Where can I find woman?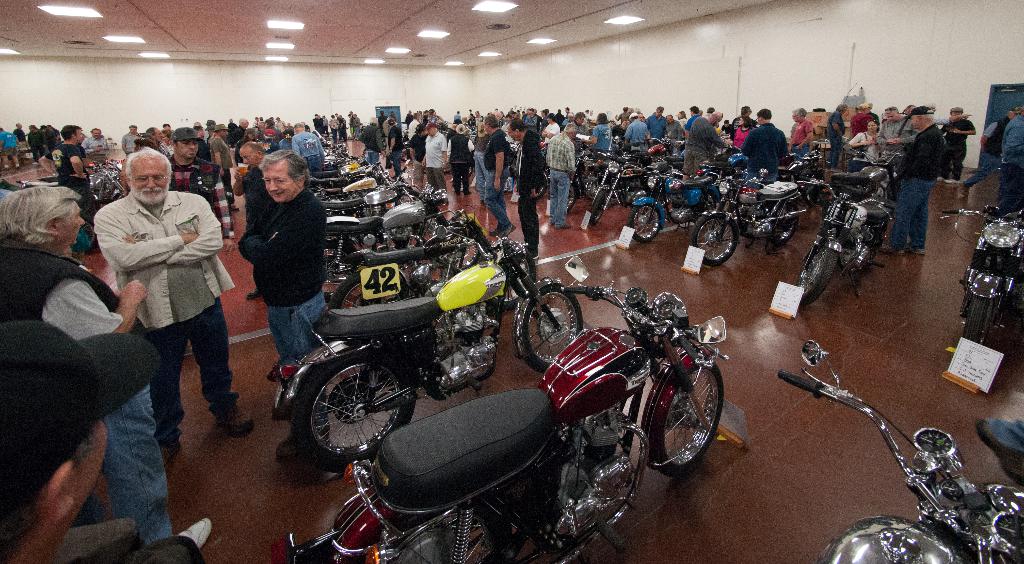
You can find it at [x1=920, y1=105, x2=972, y2=125].
